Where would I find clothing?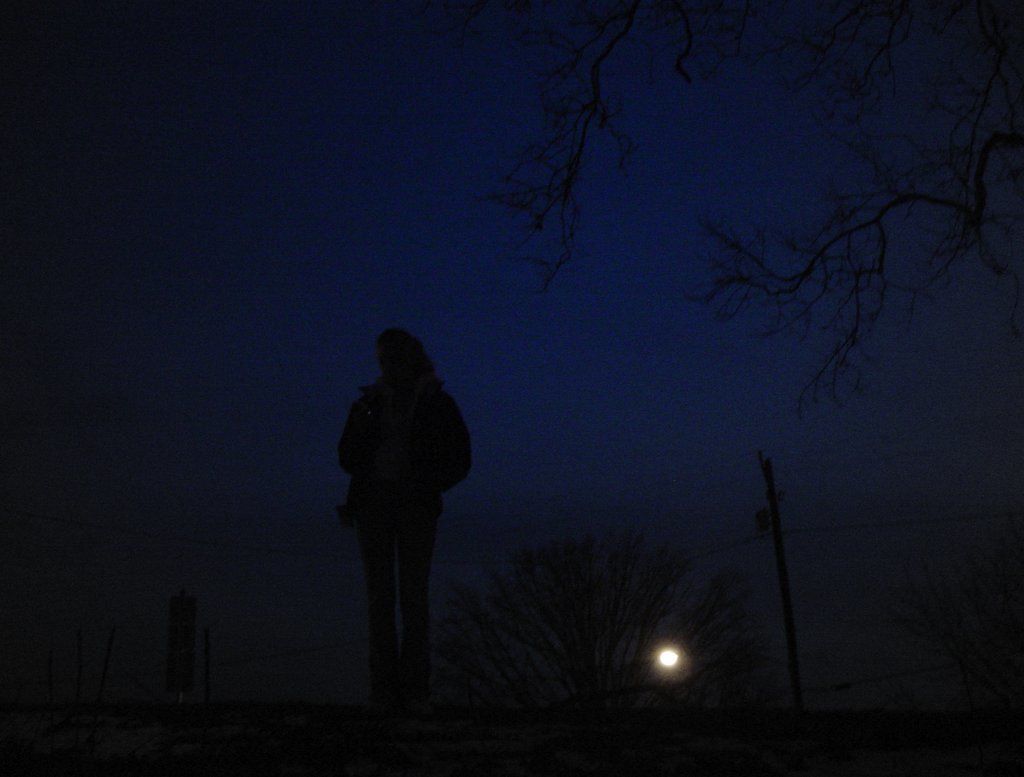
At Rect(345, 374, 478, 714).
